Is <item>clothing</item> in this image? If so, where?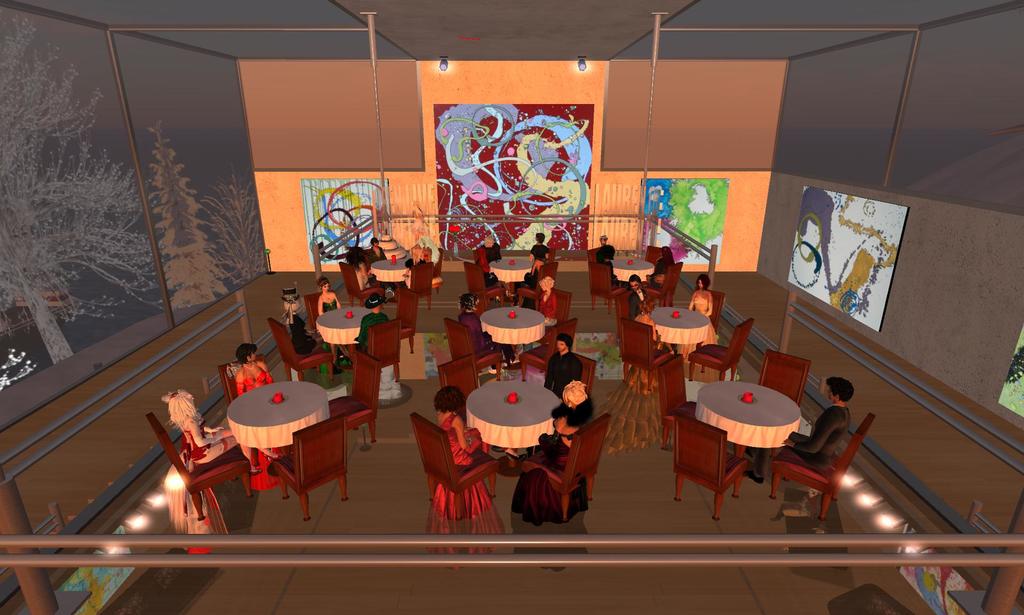
Yes, at left=598, top=341, right=671, bottom=452.
